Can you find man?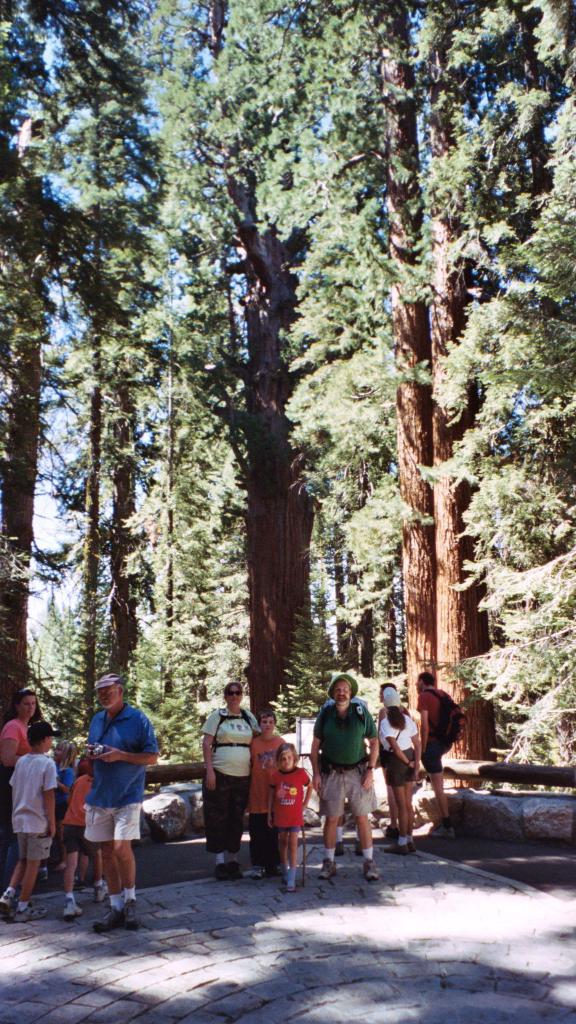
Yes, bounding box: region(310, 676, 380, 883).
